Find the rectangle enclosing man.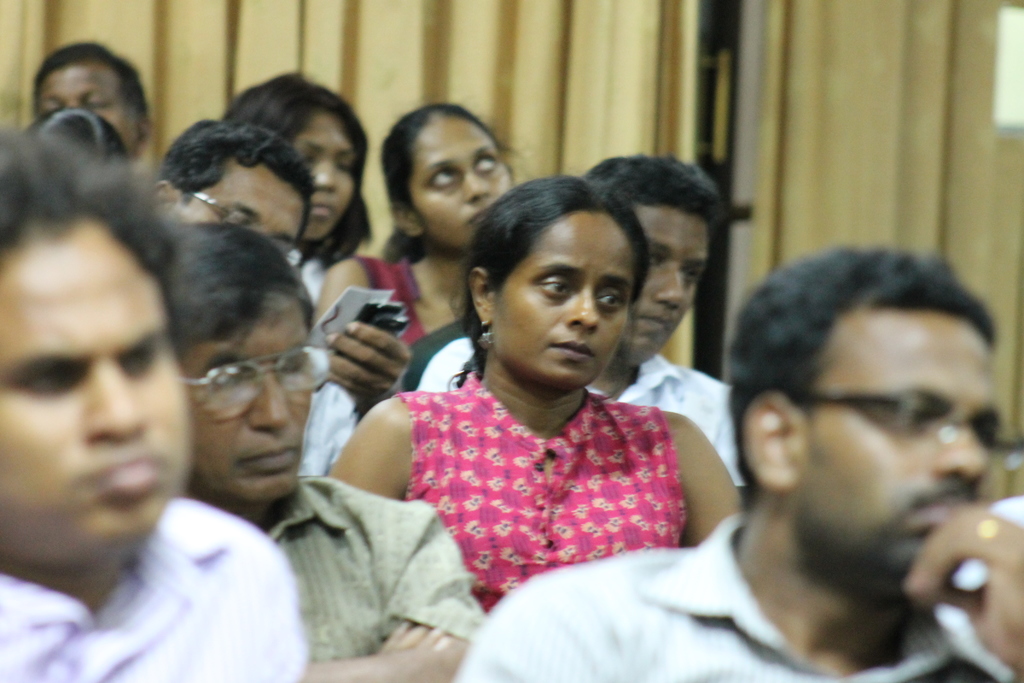
{"x1": 0, "y1": 128, "x2": 305, "y2": 682}.
